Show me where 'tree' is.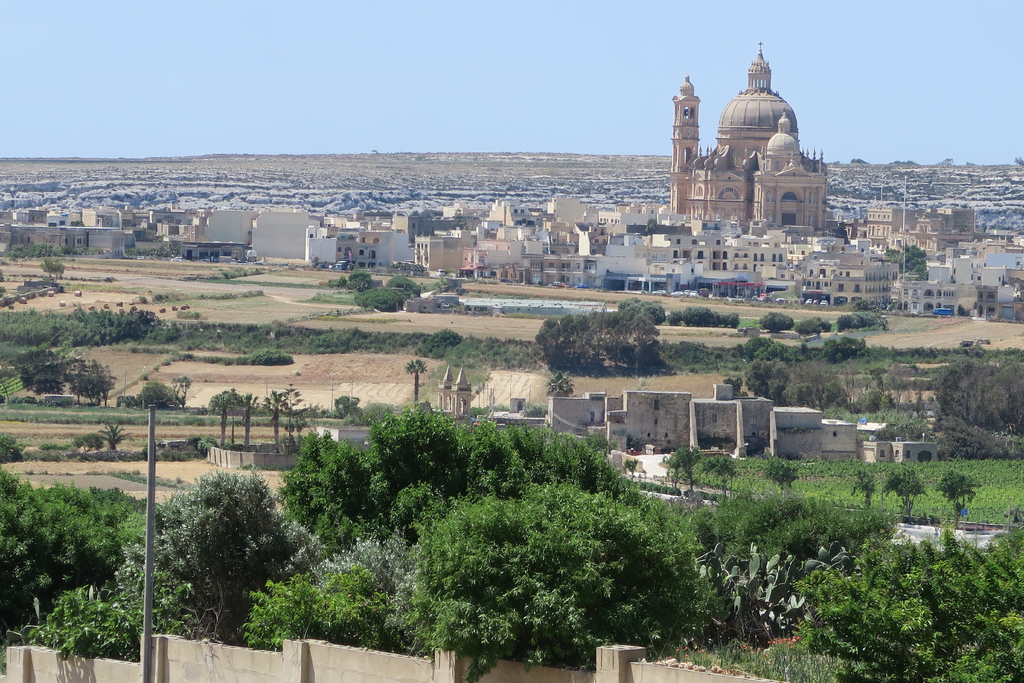
'tree' is at (95,413,116,449).
